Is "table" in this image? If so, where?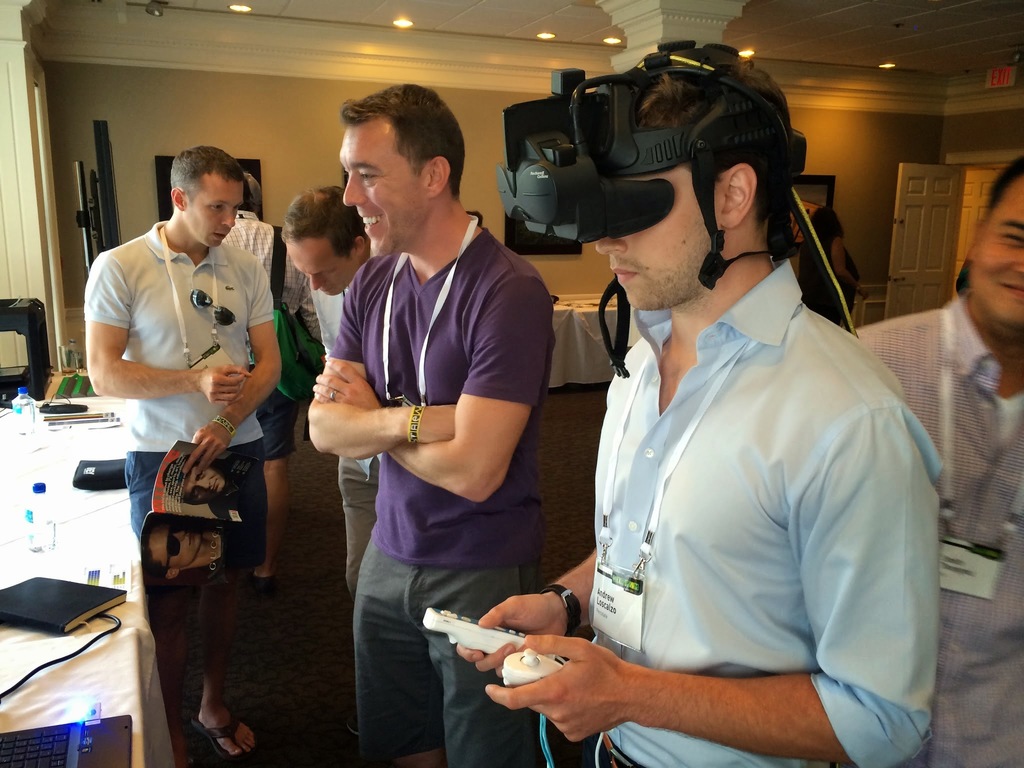
Yes, at detection(0, 394, 175, 767).
